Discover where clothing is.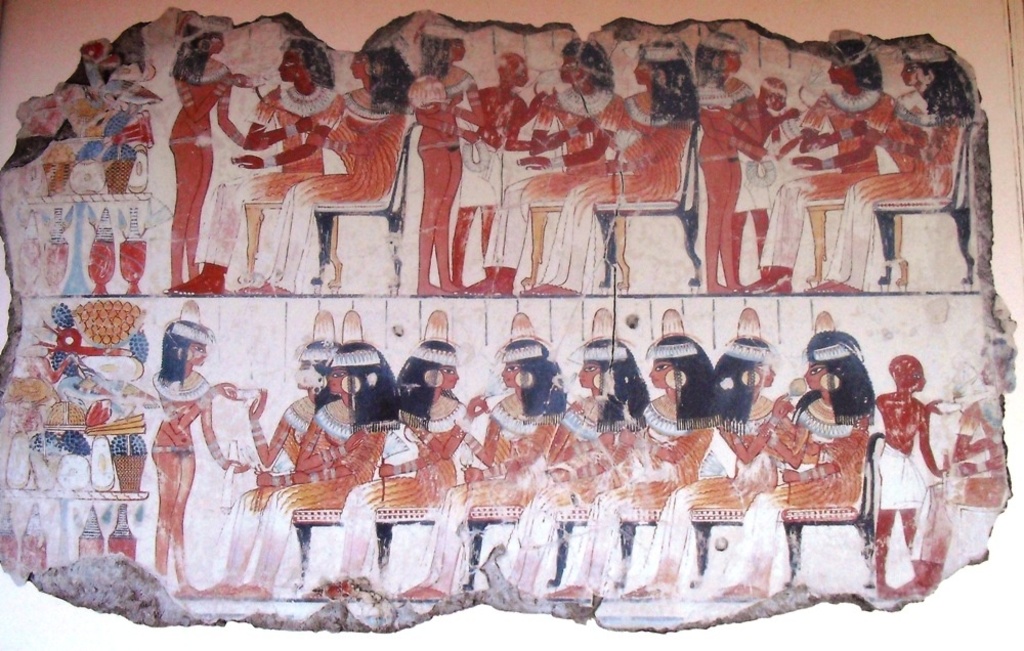
Discovered at left=455, top=126, right=508, bottom=214.
